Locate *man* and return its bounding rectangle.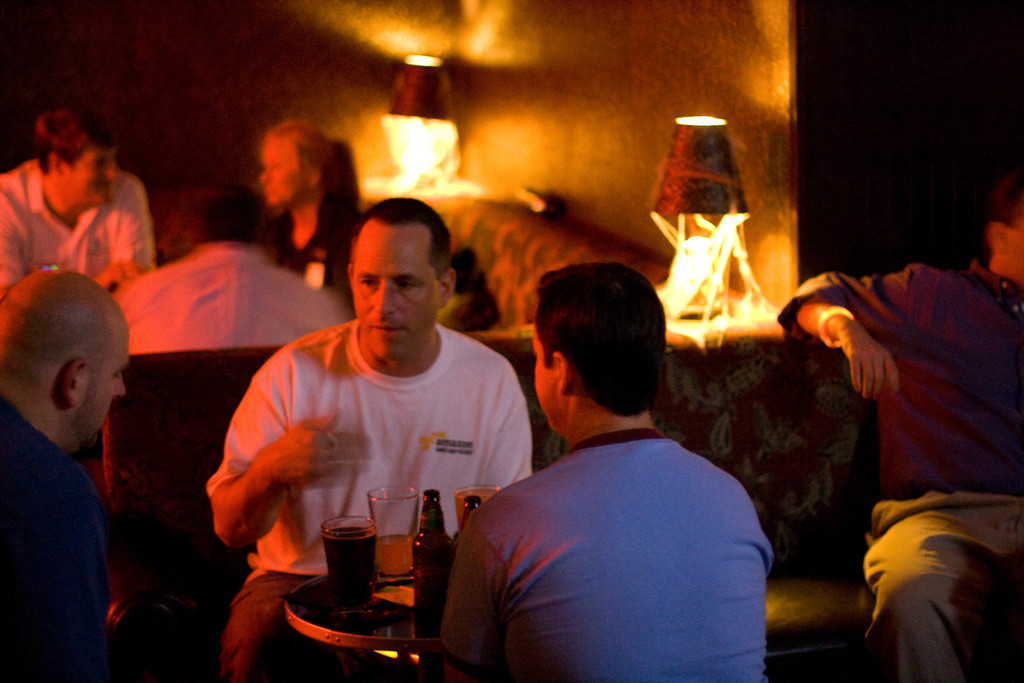
{"left": 109, "top": 177, "right": 354, "bottom": 357}.
